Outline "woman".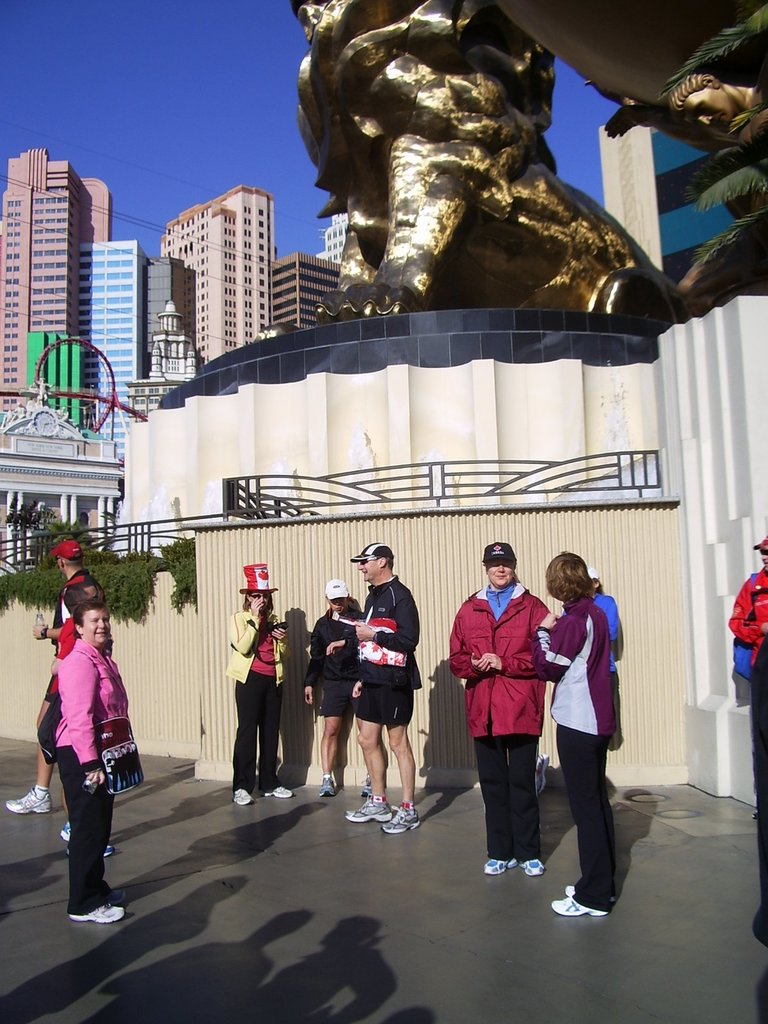
Outline: locate(529, 553, 622, 922).
